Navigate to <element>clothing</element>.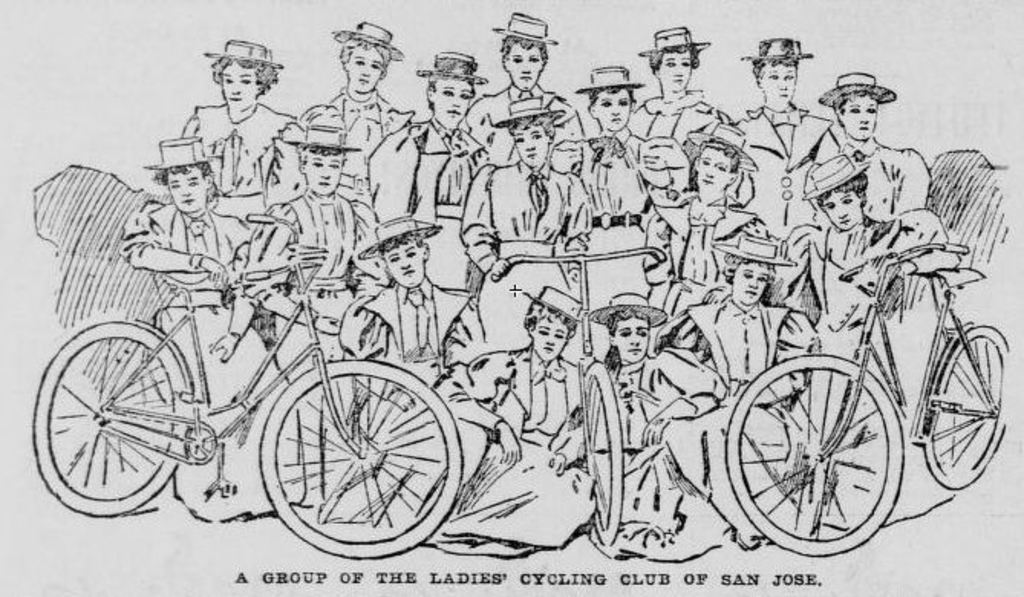
Navigation target: (373, 122, 473, 223).
